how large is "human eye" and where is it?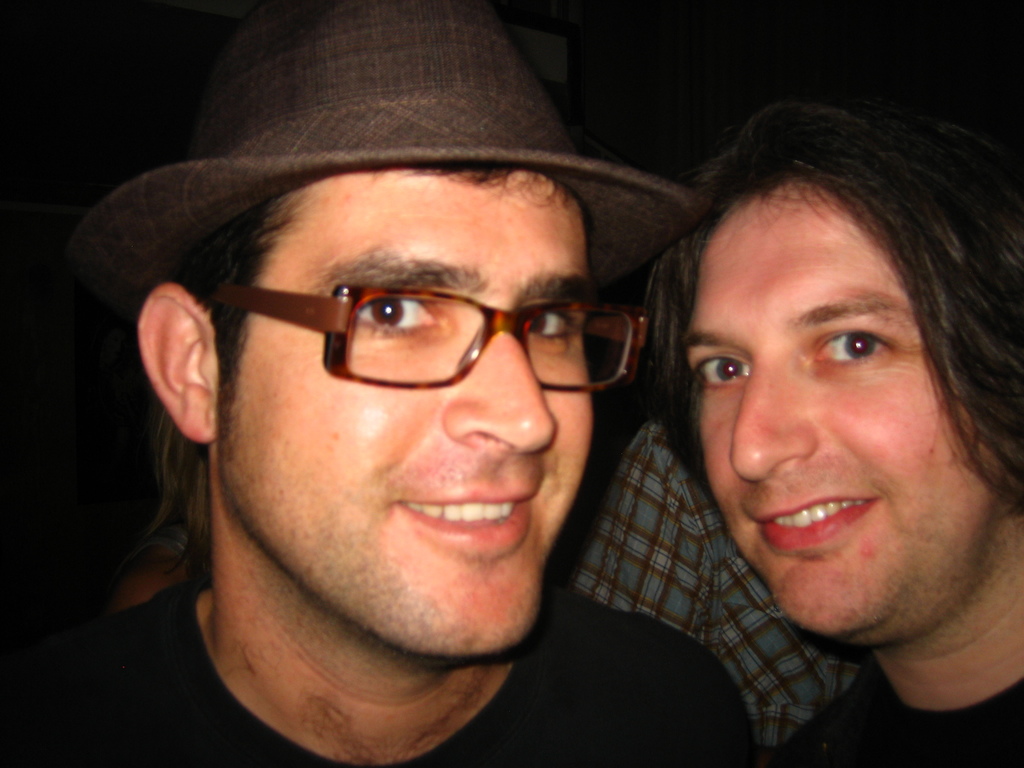
Bounding box: <bbox>689, 349, 752, 400</bbox>.
